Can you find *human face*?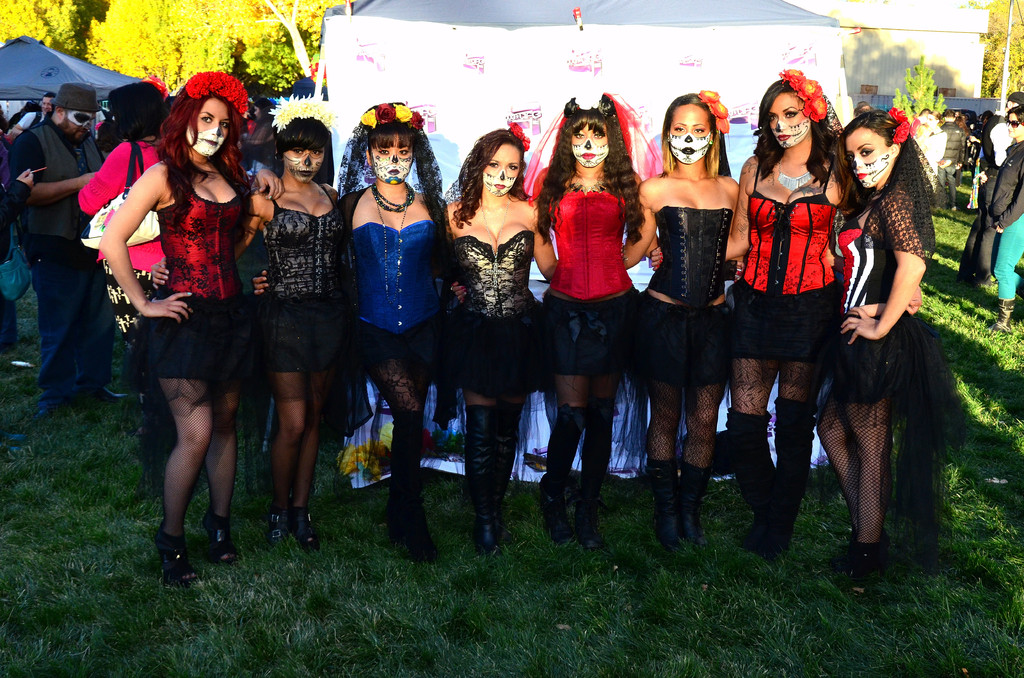
Yes, bounding box: select_region(188, 94, 227, 160).
